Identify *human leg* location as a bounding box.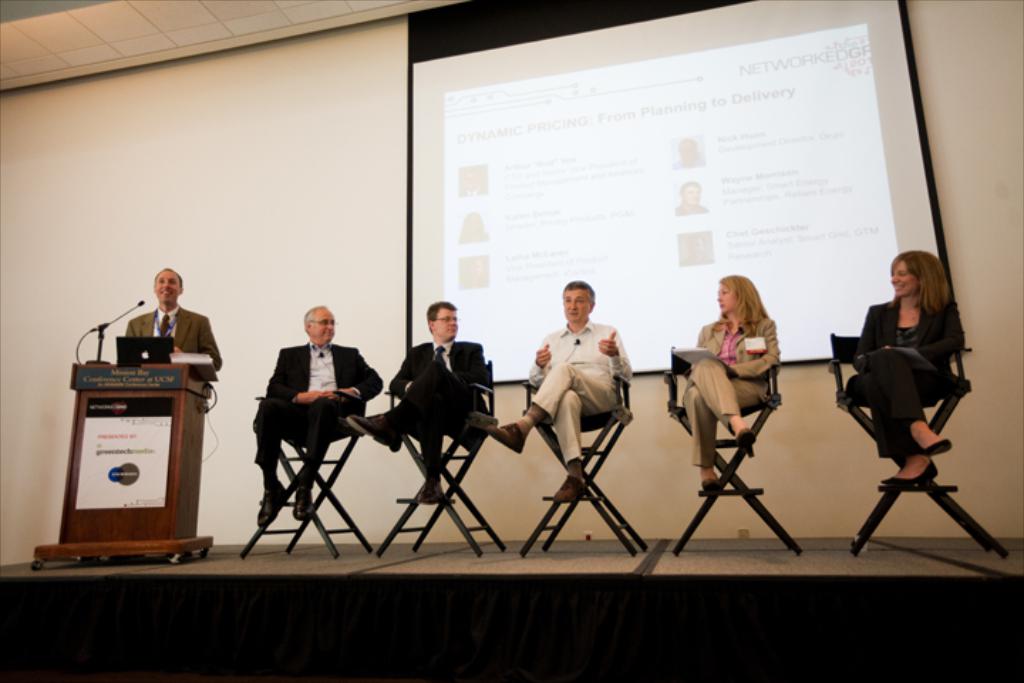
Rect(868, 347, 939, 488).
